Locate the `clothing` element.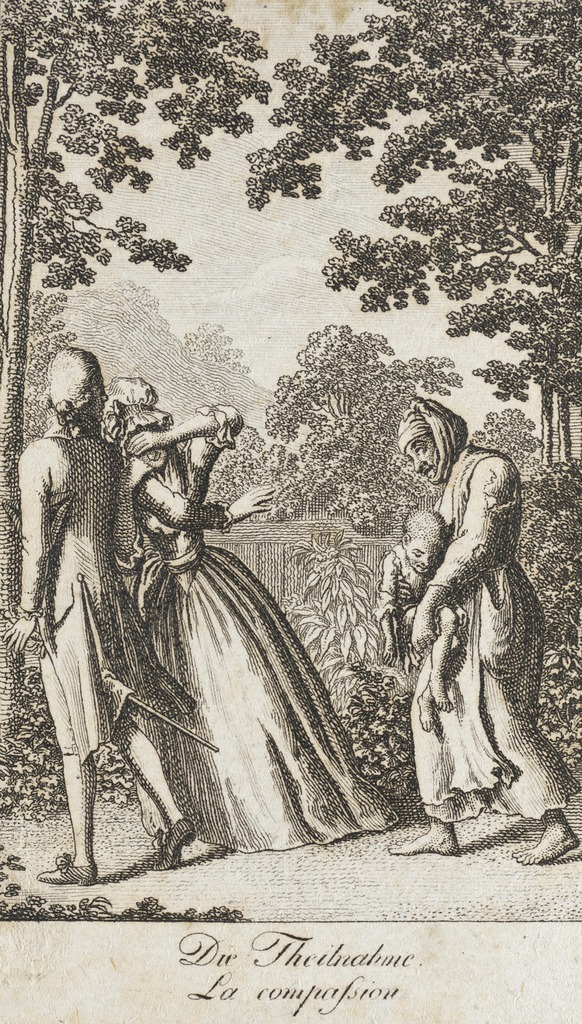
Element bbox: Rect(410, 440, 580, 830).
